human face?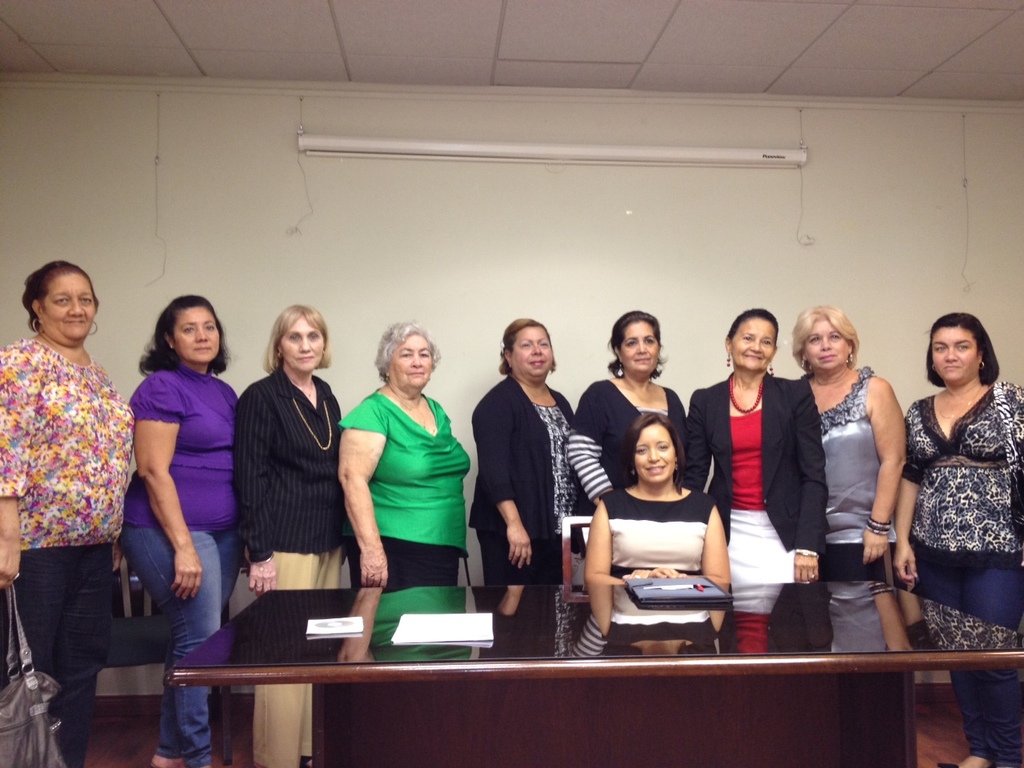
detection(510, 325, 555, 383)
